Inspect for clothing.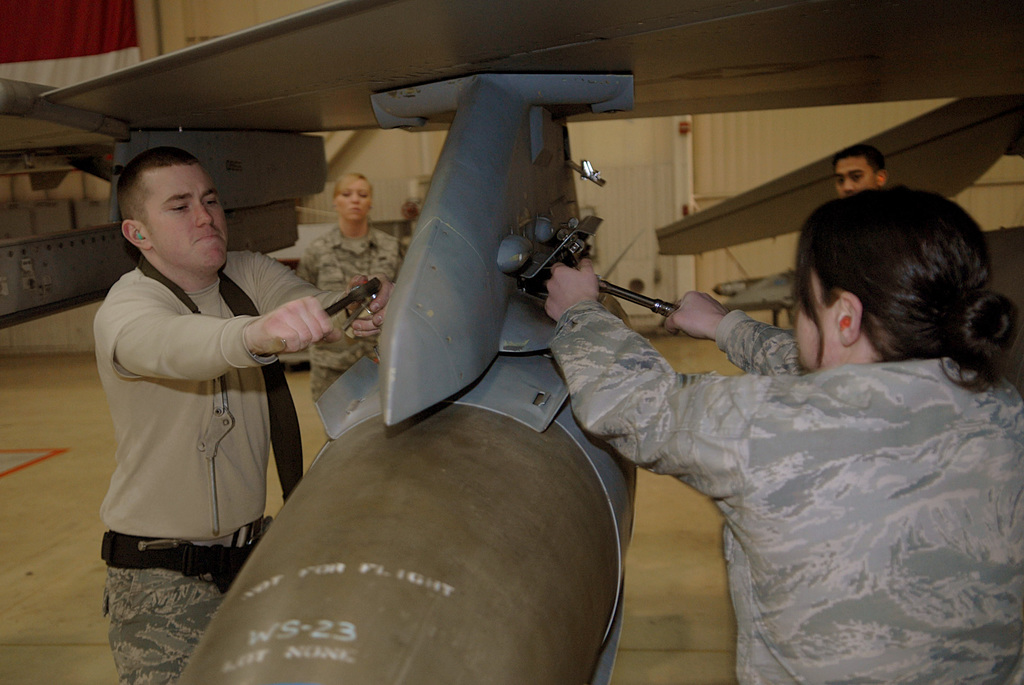
Inspection: x1=298, y1=218, x2=403, y2=407.
